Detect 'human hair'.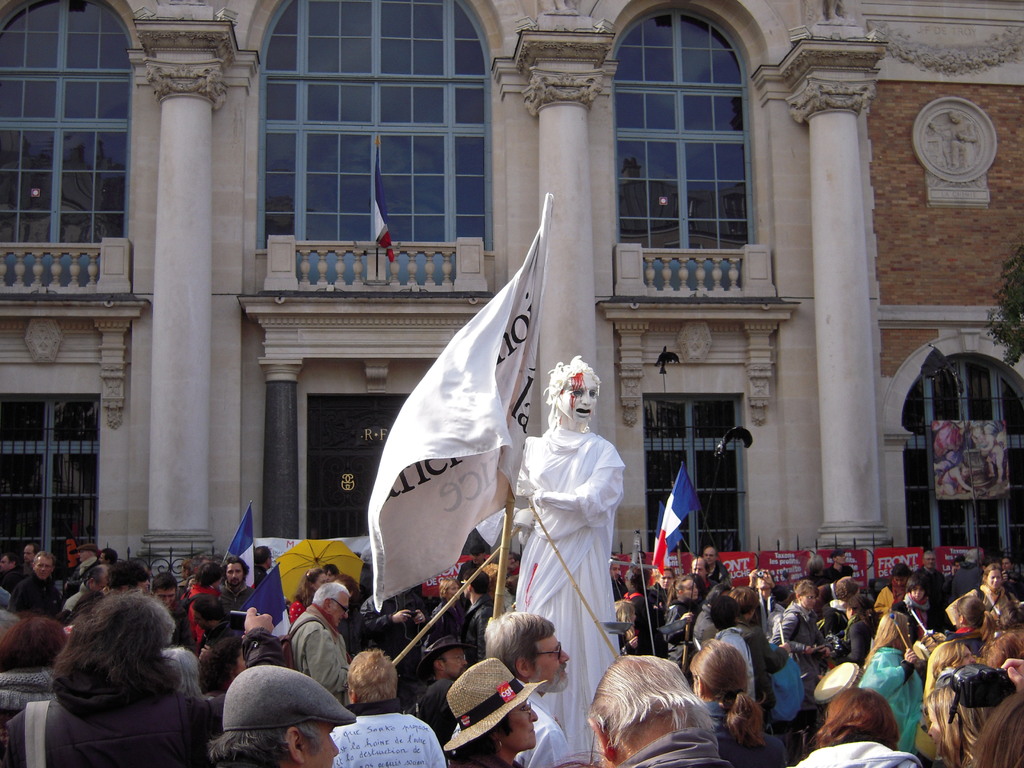
Detected at 461,566,492,593.
